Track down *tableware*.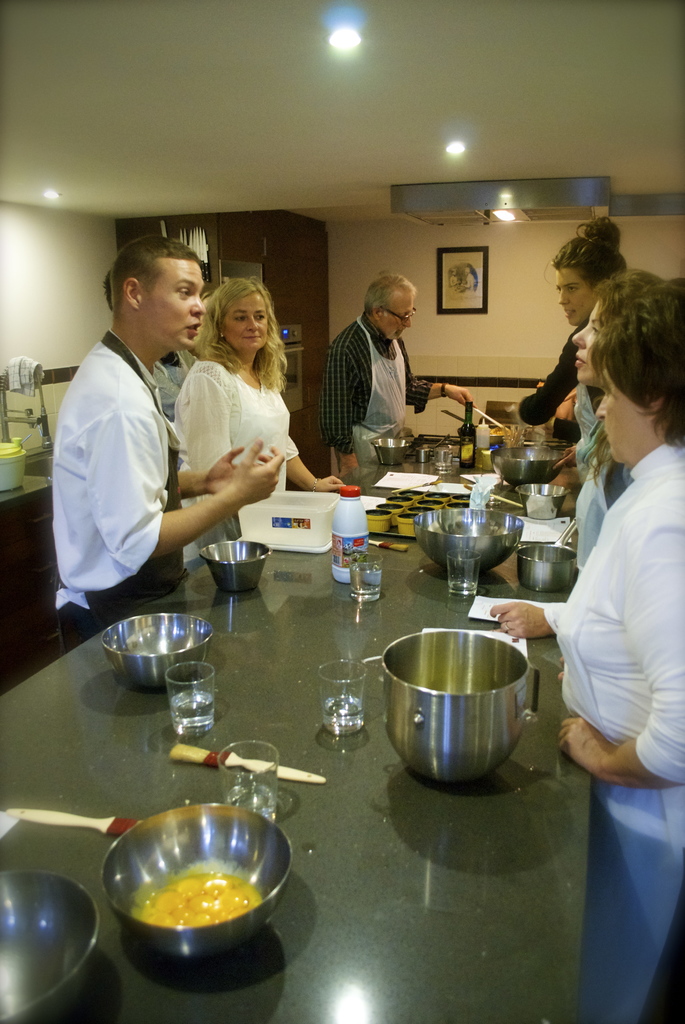
Tracked to crop(22, 431, 31, 447).
